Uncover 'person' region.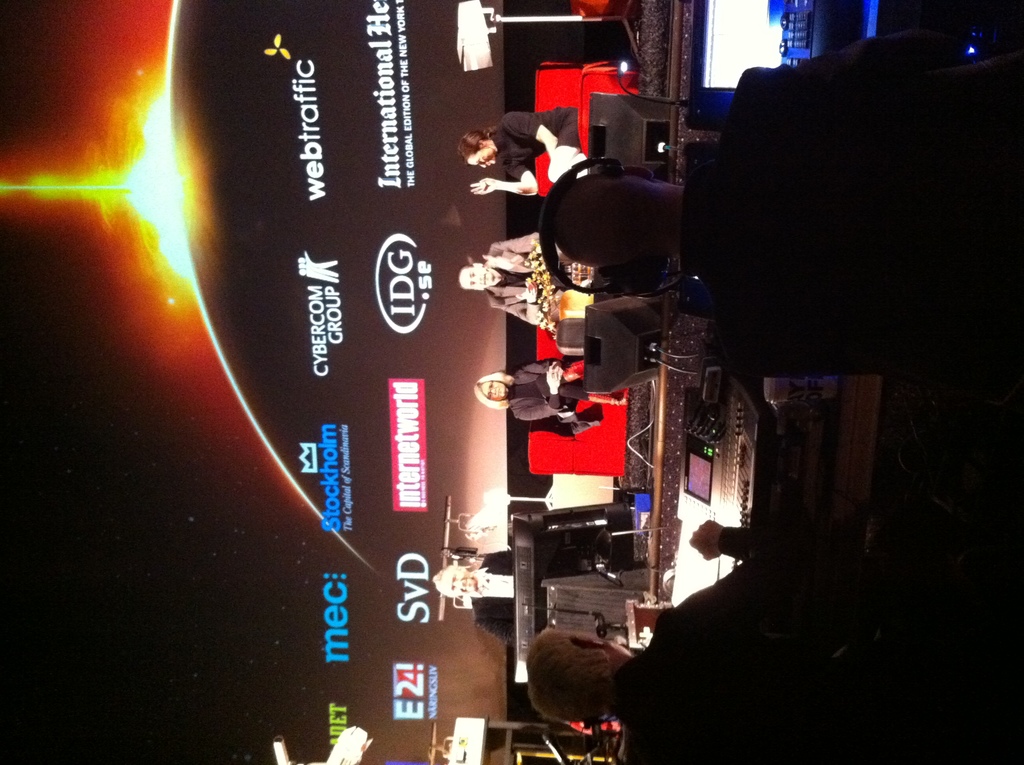
Uncovered: region(528, 522, 748, 763).
